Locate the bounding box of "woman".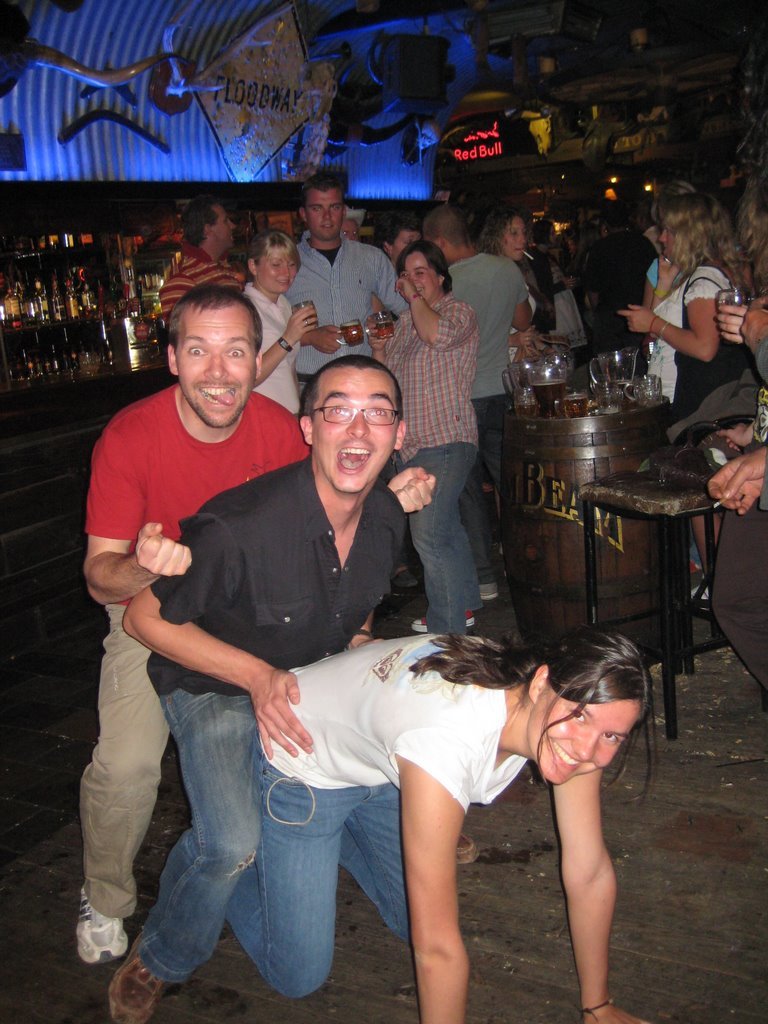
Bounding box: detection(231, 229, 323, 424).
